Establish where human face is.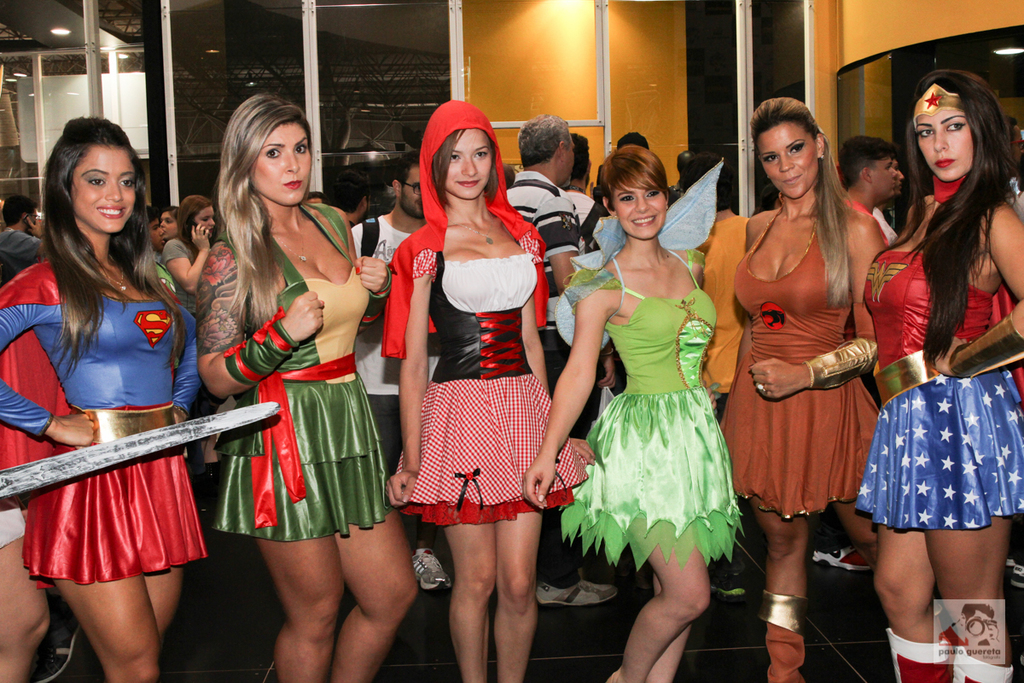
Established at <bbox>869, 158, 896, 198</bbox>.
